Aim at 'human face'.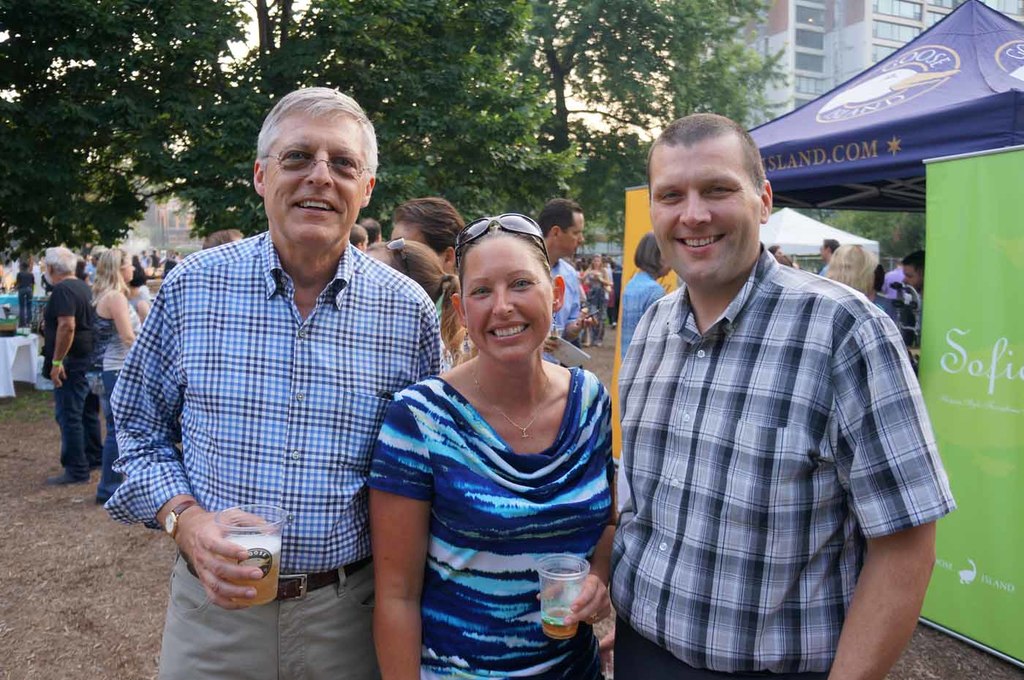
Aimed at box=[264, 113, 377, 246].
